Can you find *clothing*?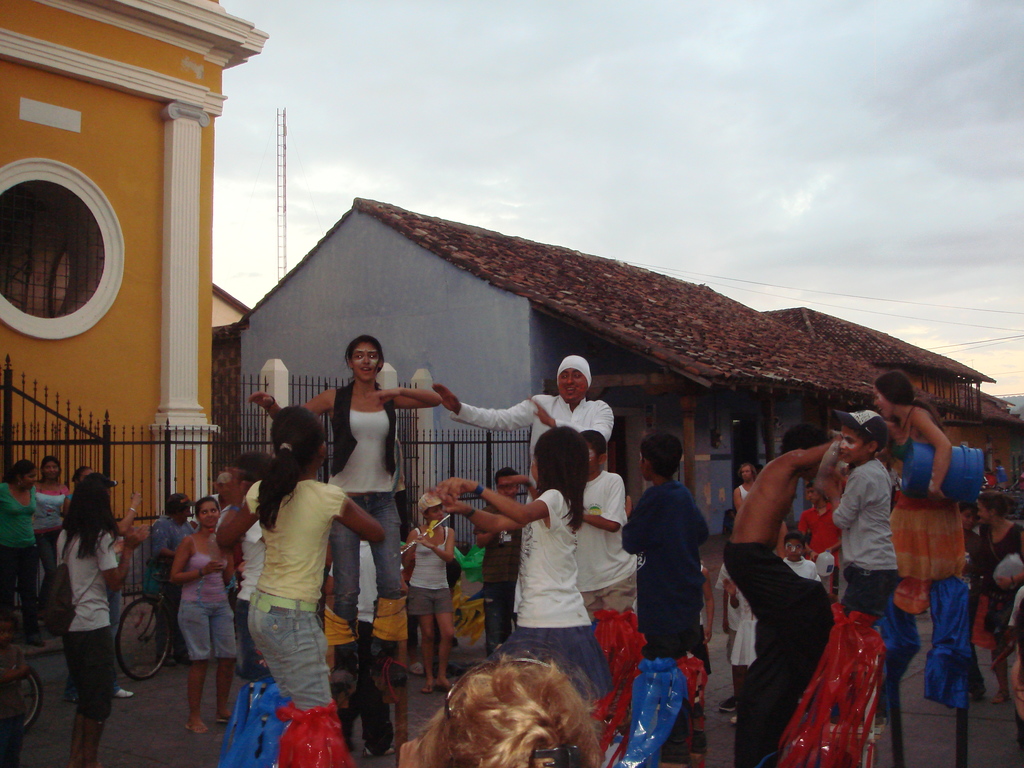
Yes, bounding box: {"x1": 456, "y1": 392, "x2": 614, "y2": 498}.
